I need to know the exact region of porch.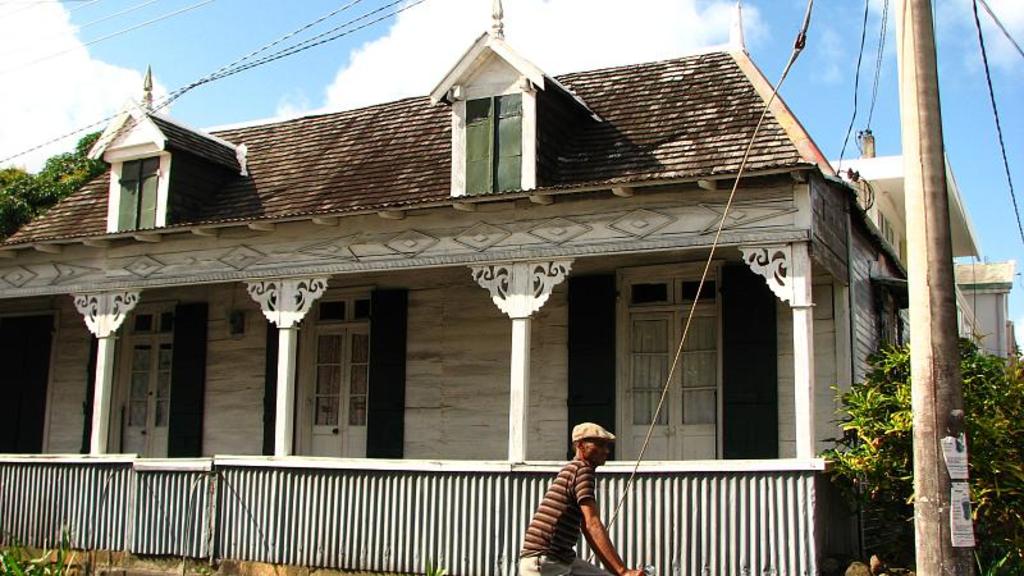
Region: (left=0, top=452, right=850, bottom=575).
